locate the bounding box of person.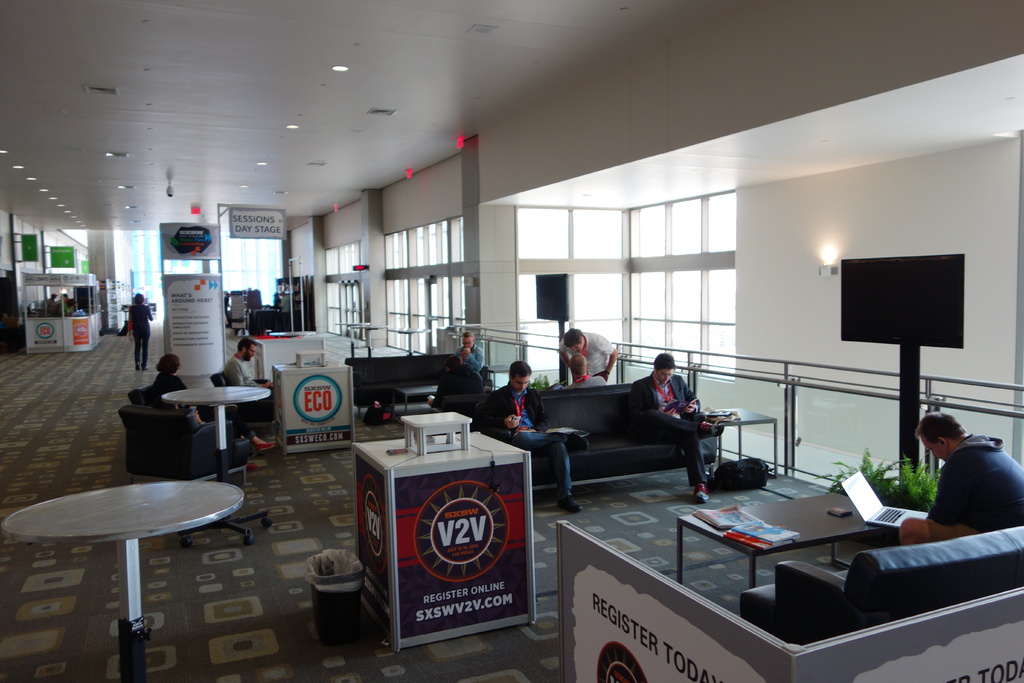
Bounding box: bbox=[175, 396, 273, 470].
